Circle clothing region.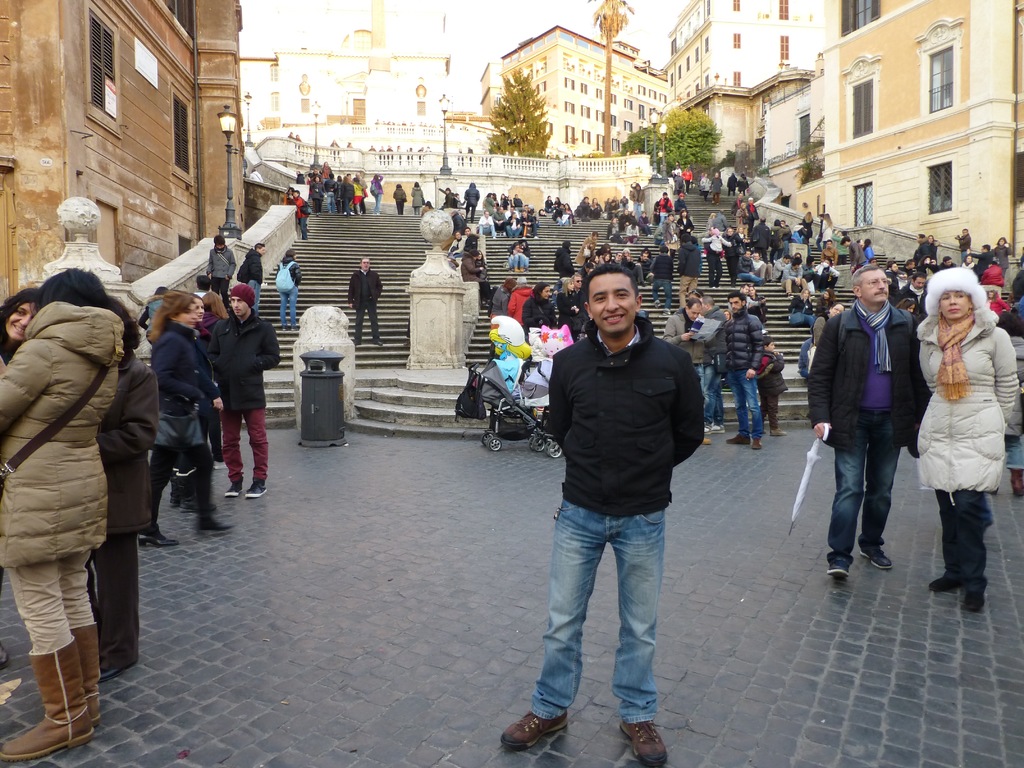
Region: 674/175/684/195.
